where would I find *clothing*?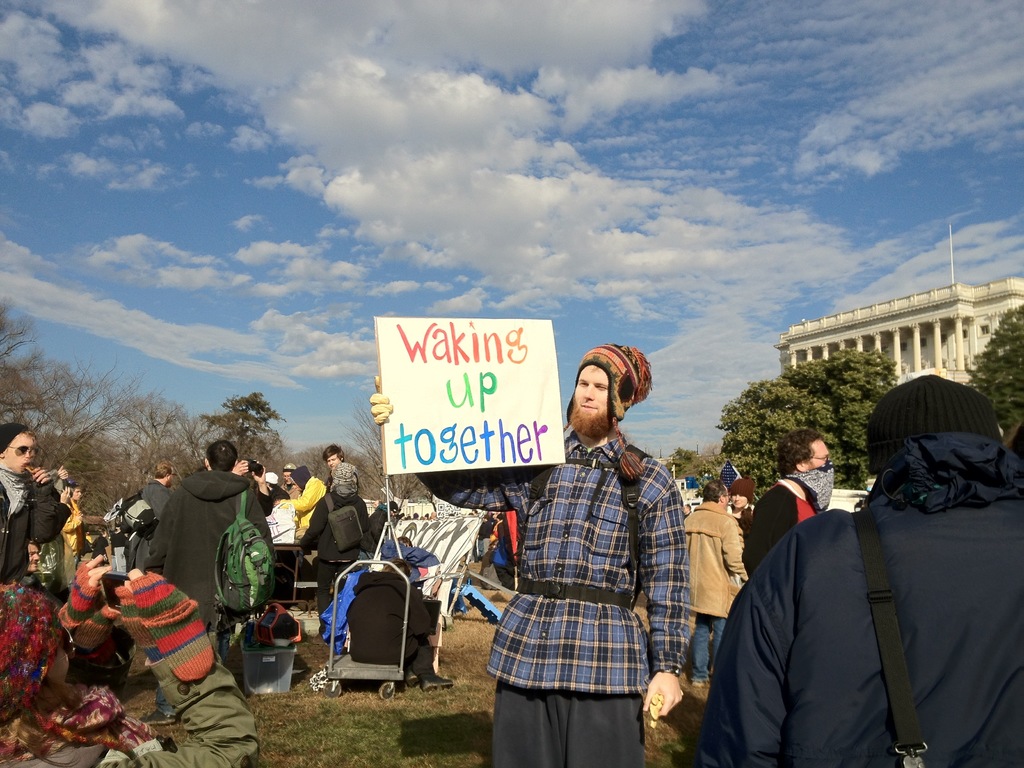
At <box>0,458,65,586</box>.
